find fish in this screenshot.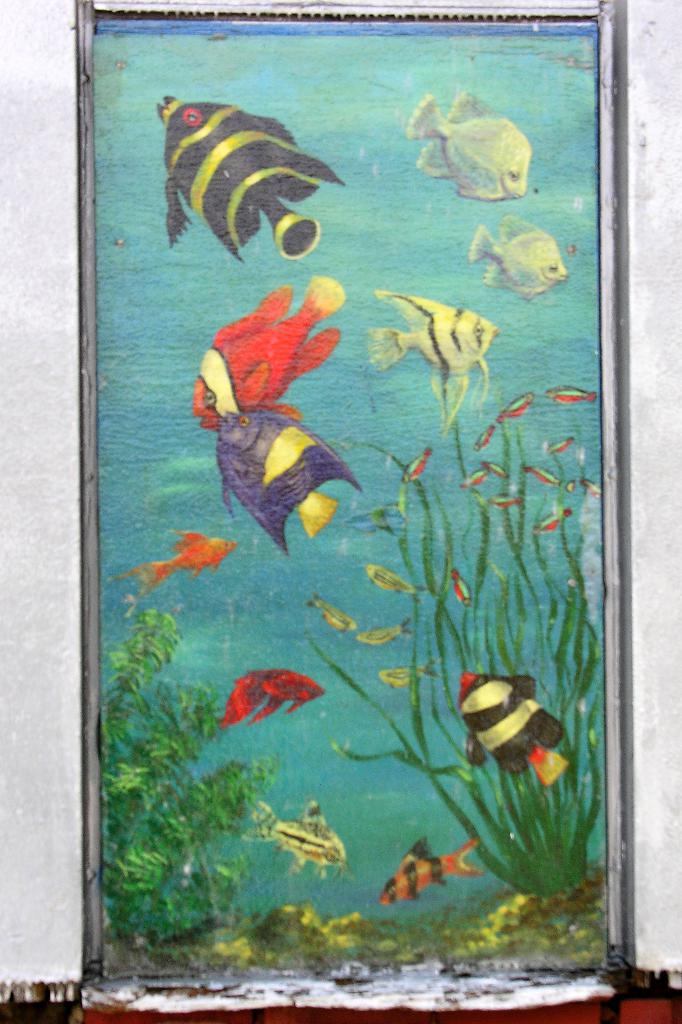
The bounding box for fish is {"left": 472, "top": 419, "right": 496, "bottom": 447}.
